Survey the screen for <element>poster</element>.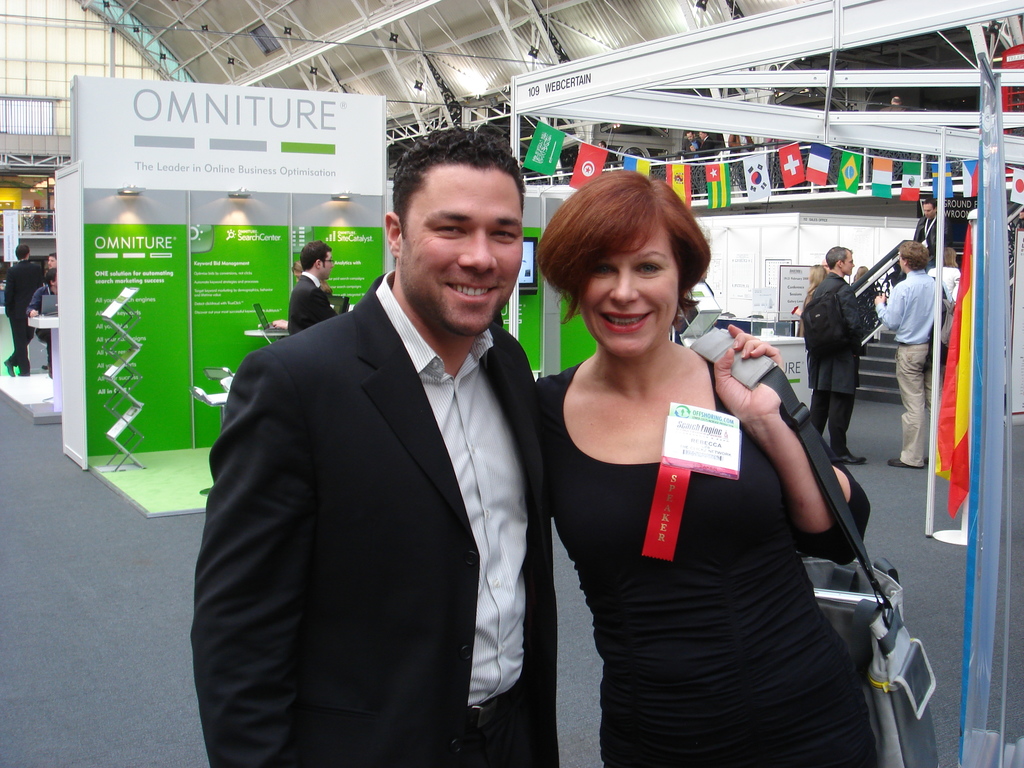
Survey found: bbox(504, 224, 548, 375).
